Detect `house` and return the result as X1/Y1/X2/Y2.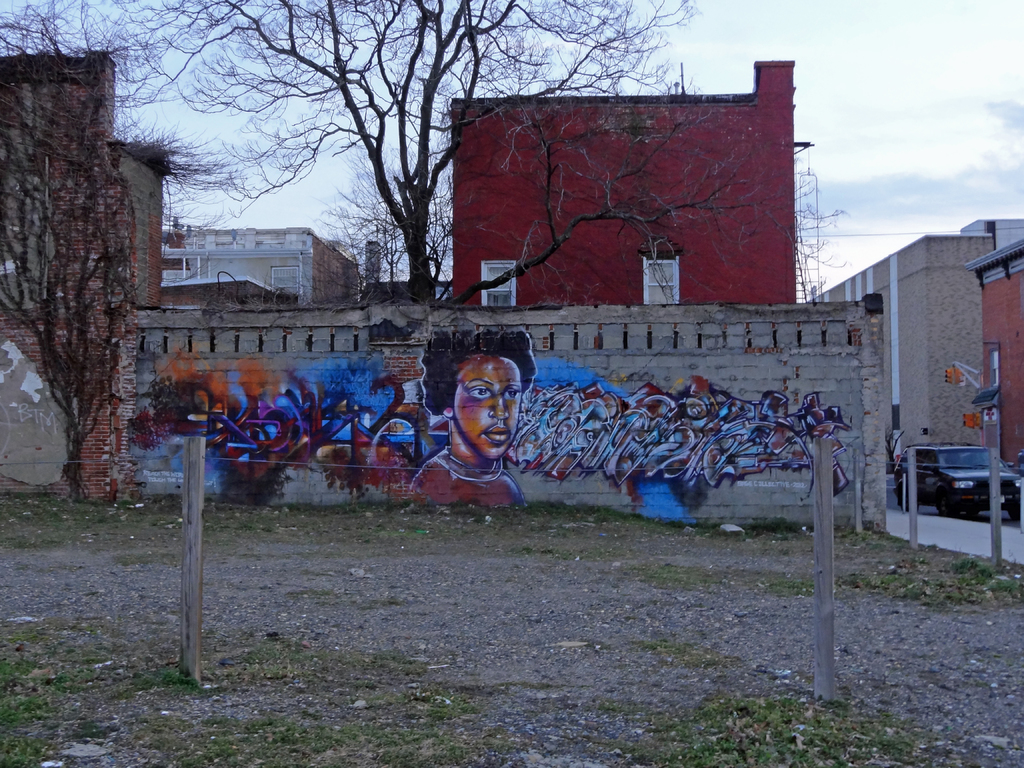
966/236/1023/468.
